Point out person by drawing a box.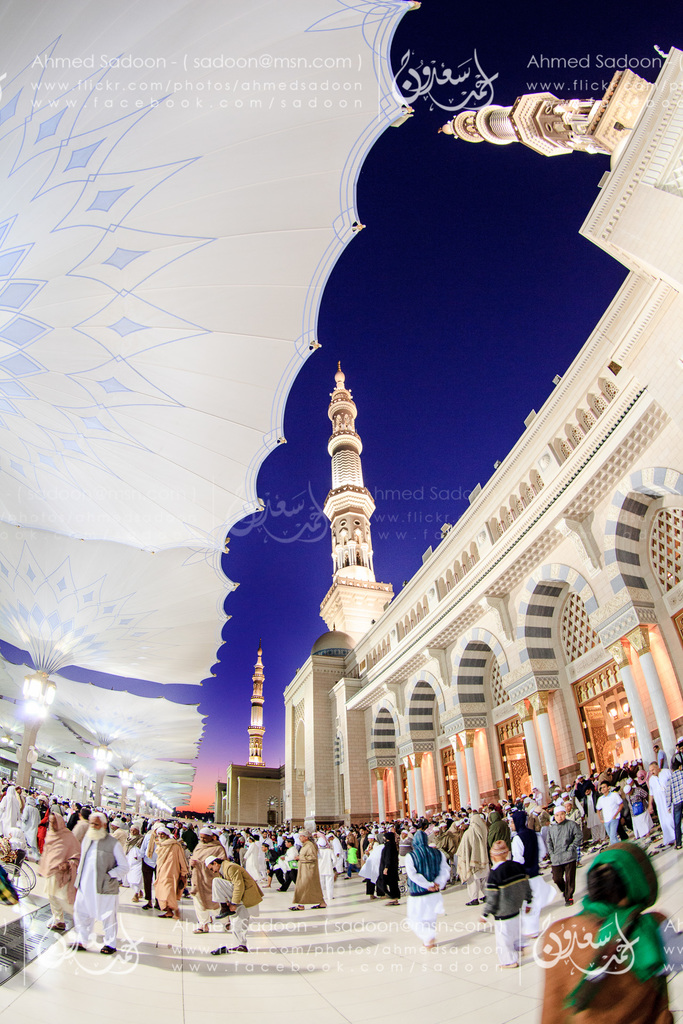
bbox=(473, 839, 535, 960).
